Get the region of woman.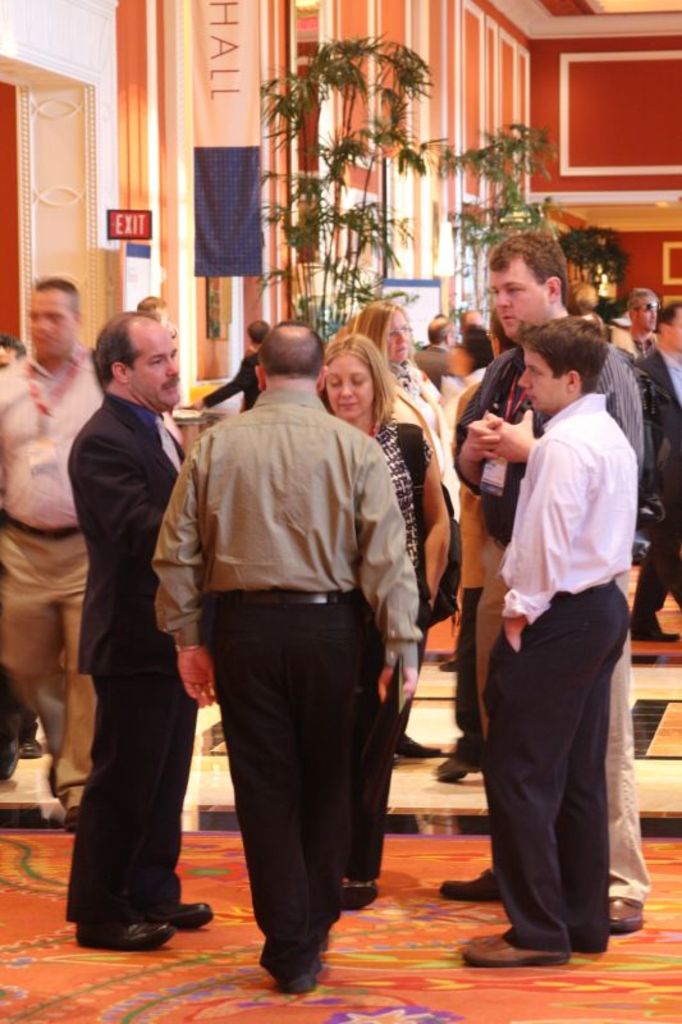
[left=315, top=334, right=449, bottom=916].
